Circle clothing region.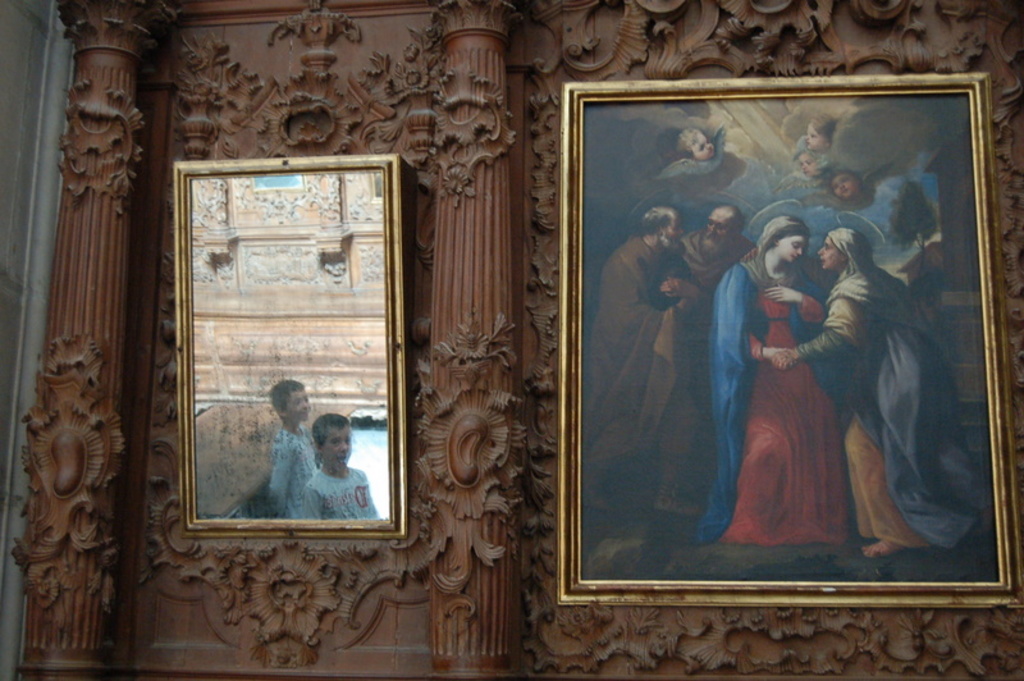
Region: x1=604 y1=252 x2=905 y2=467.
